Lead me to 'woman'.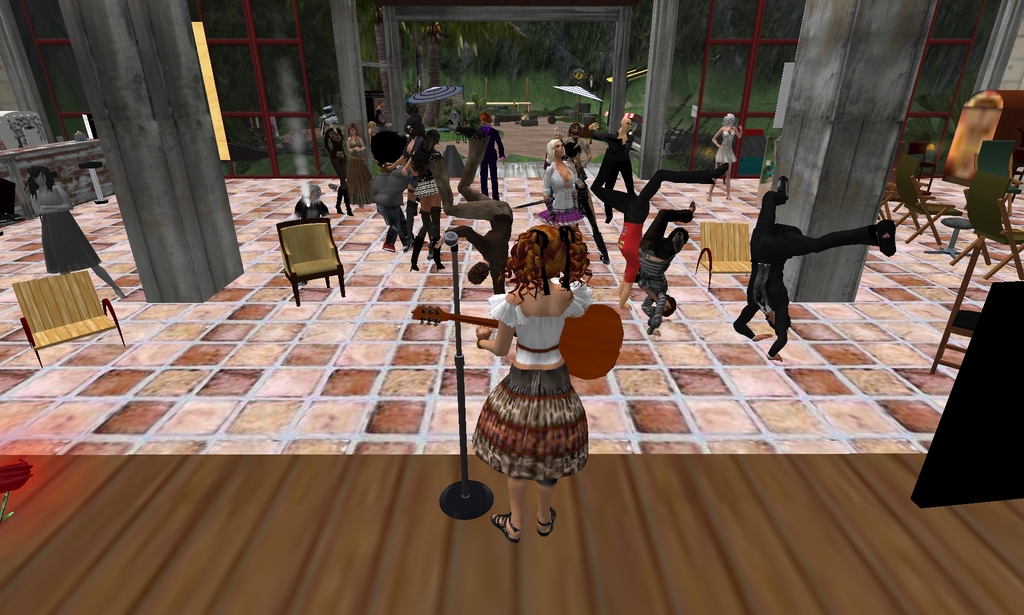
Lead to [x1=27, y1=164, x2=129, y2=301].
